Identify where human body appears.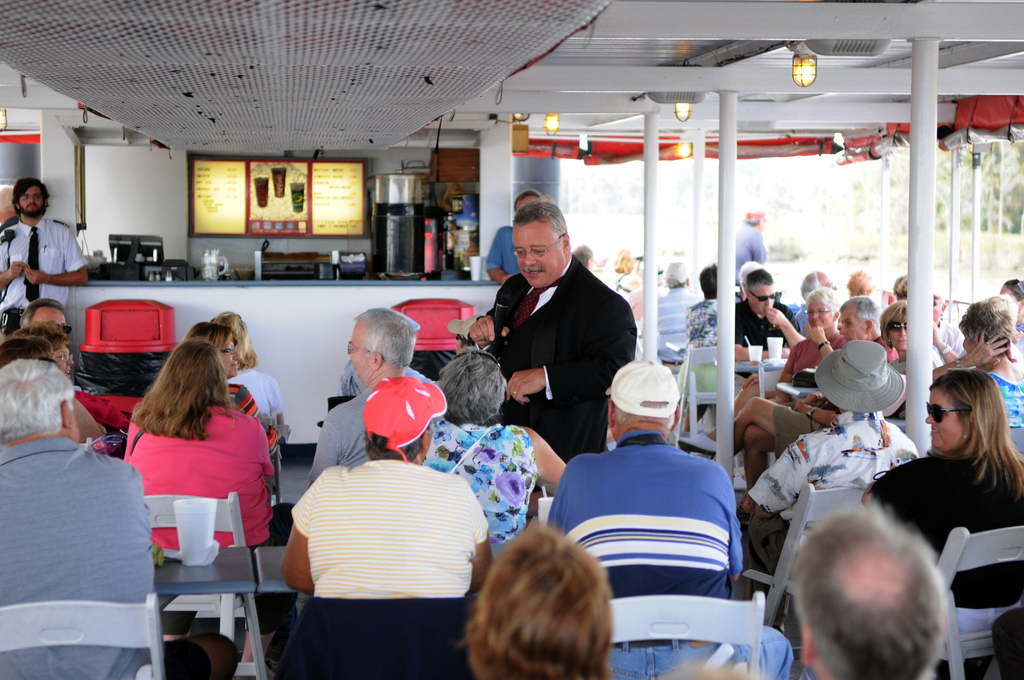
Appears at 486/227/517/287.
